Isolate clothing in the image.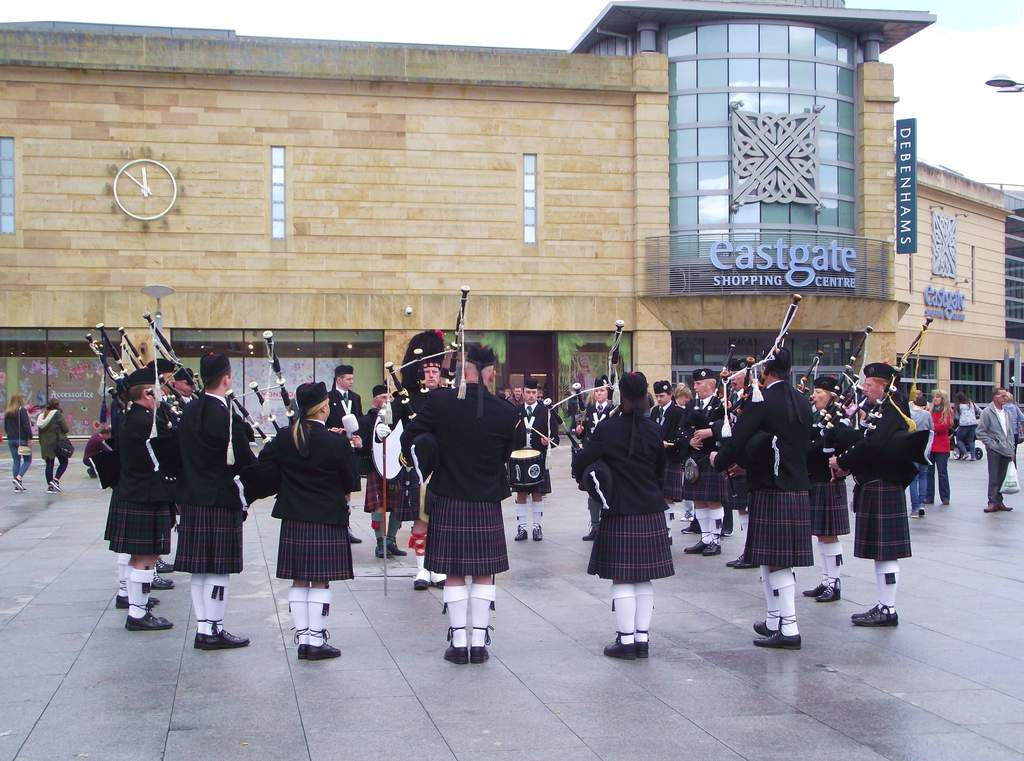
Isolated region: l=397, t=345, r=520, b=579.
